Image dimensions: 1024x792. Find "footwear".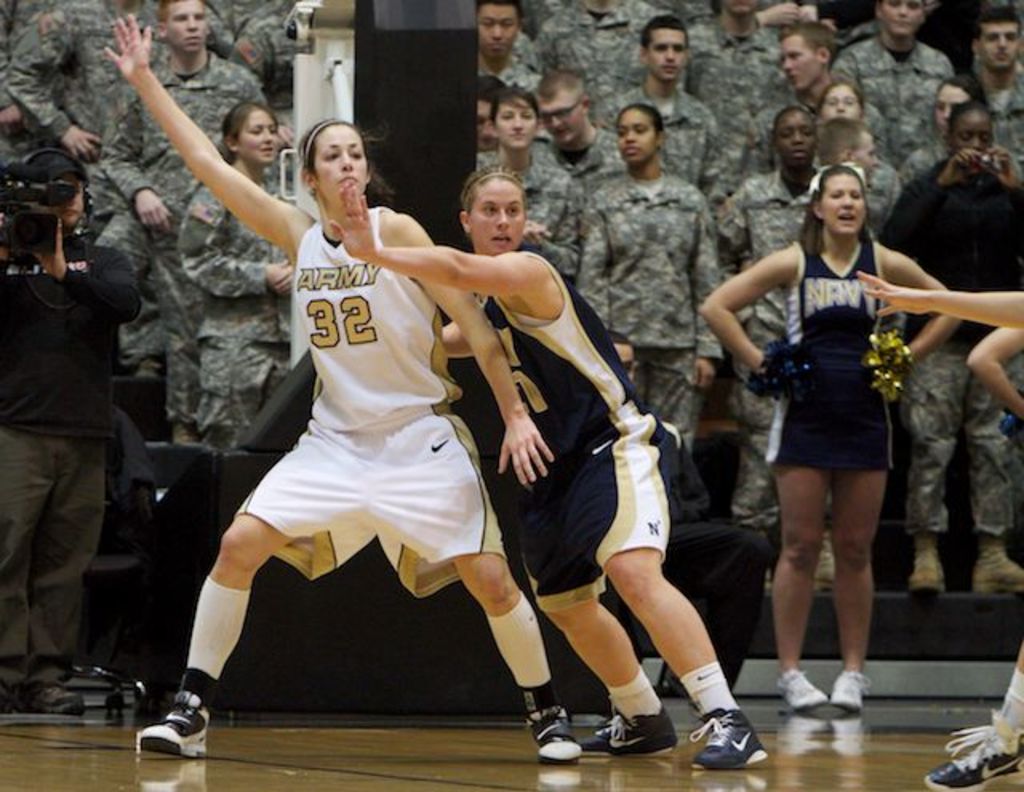
[0,682,77,720].
